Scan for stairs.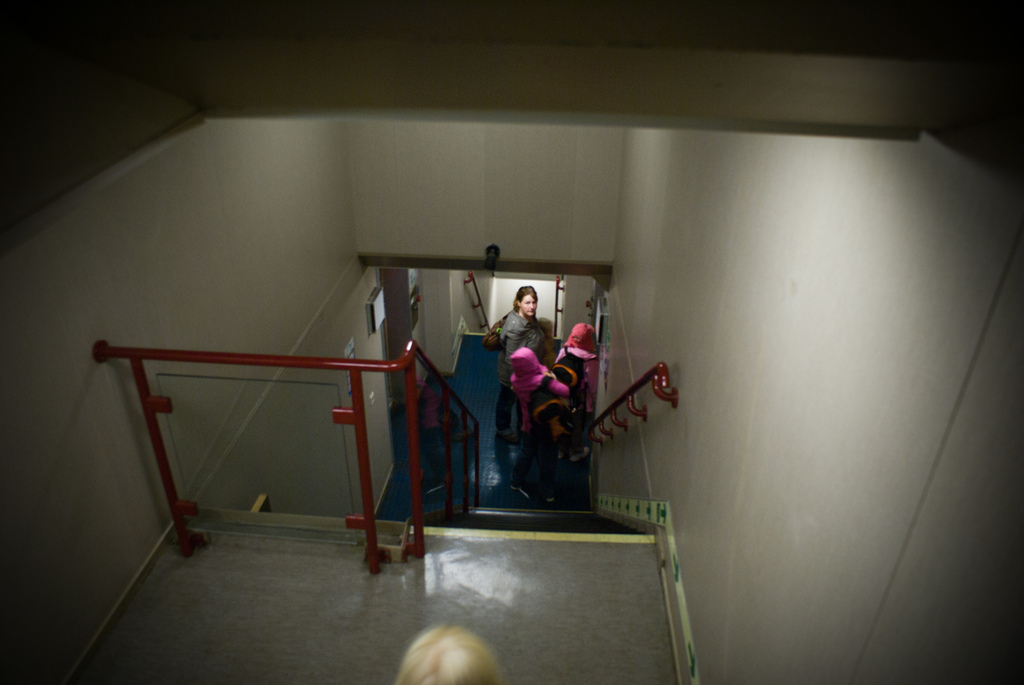
Scan result: rect(419, 510, 655, 541).
